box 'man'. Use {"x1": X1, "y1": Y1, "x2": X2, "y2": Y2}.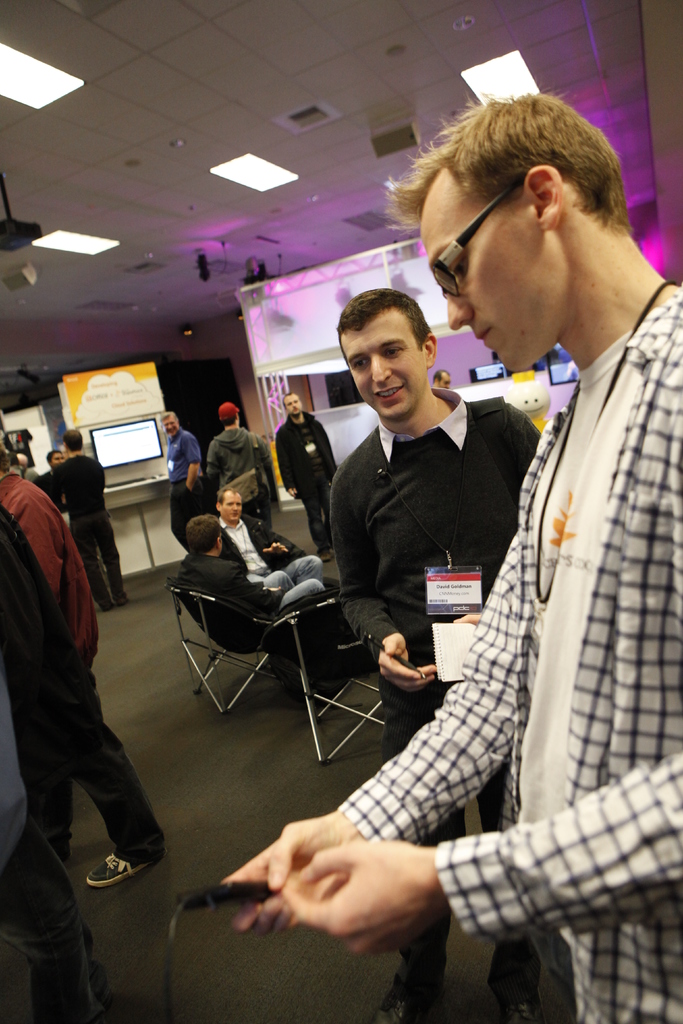
{"x1": 215, "y1": 86, "x2": 682, "y2": 1023}.
